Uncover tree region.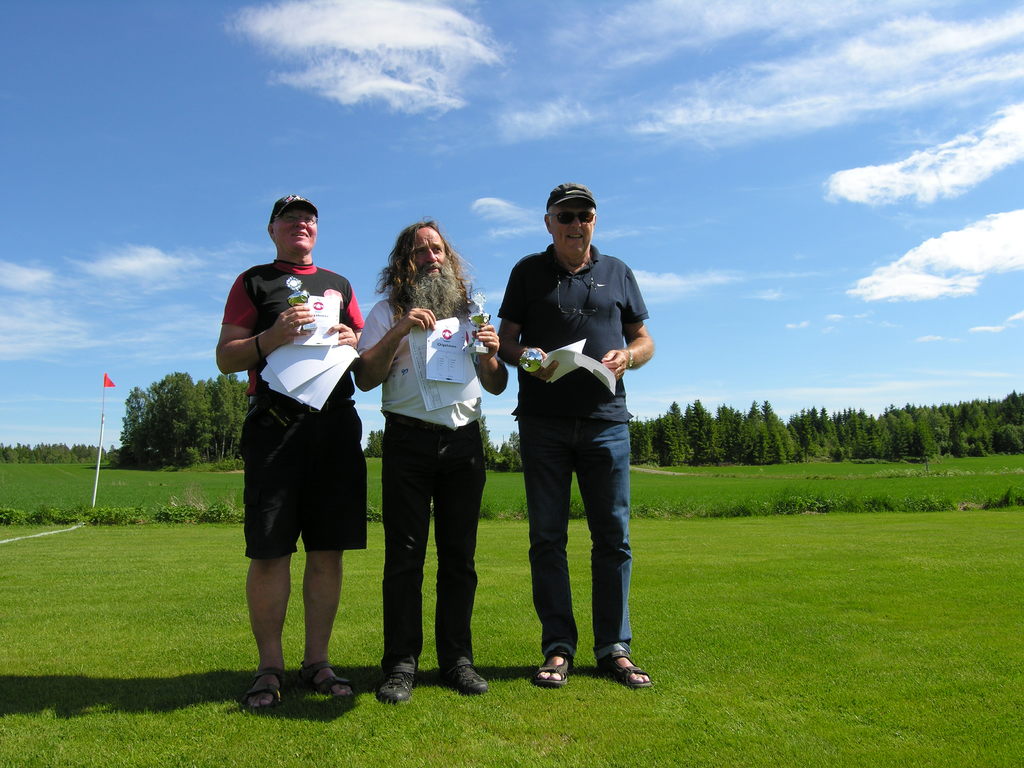
Uncovered: bbox(362, 426, 391, 454).
